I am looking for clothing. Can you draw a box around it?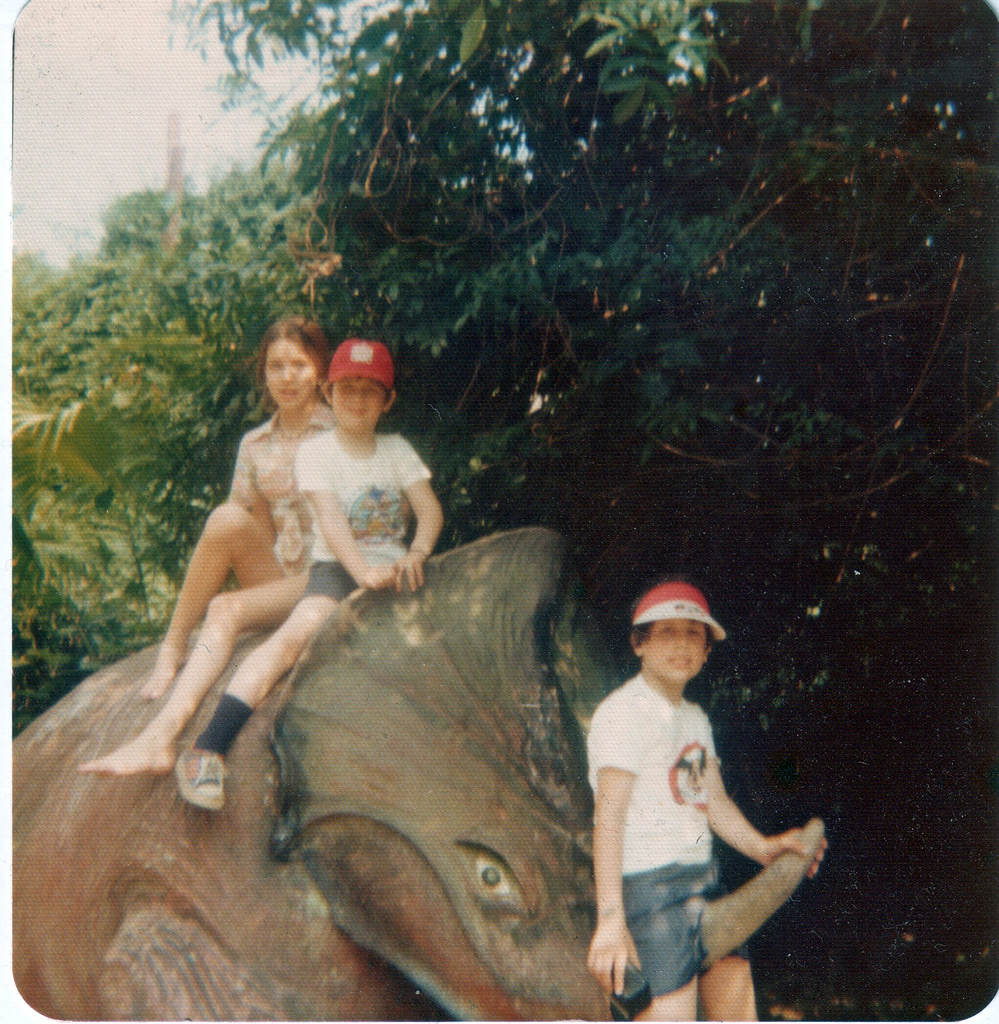
Sure, the bounding box is x1=225 y1=400 x2=343 y2=572.
